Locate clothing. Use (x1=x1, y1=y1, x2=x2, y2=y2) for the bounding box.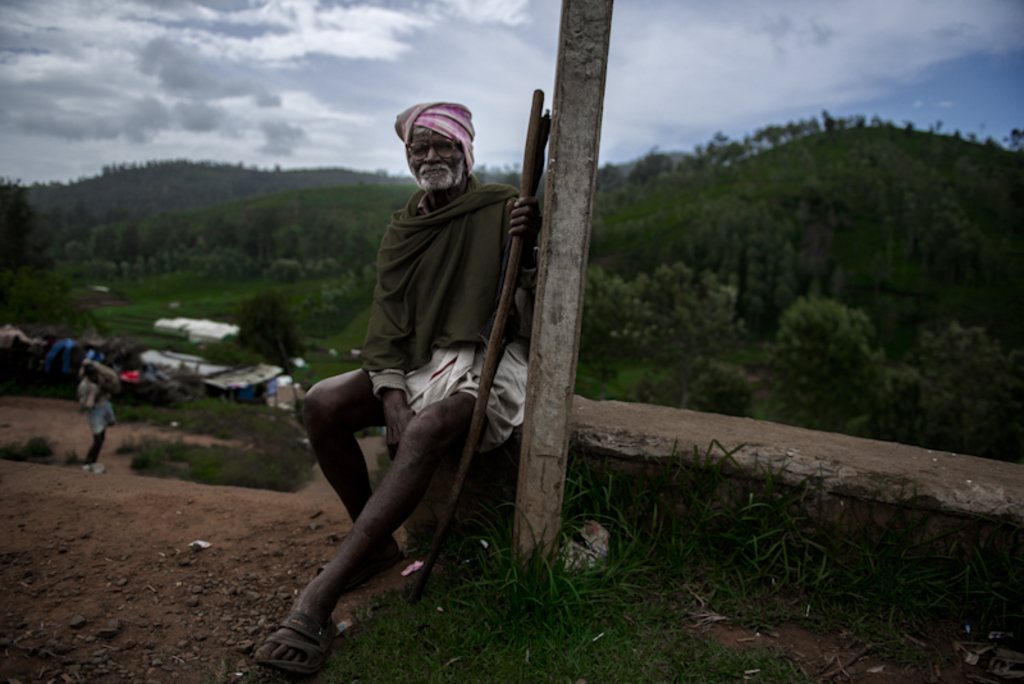
(x1=358, y1=173, x2=532, y2=453).
